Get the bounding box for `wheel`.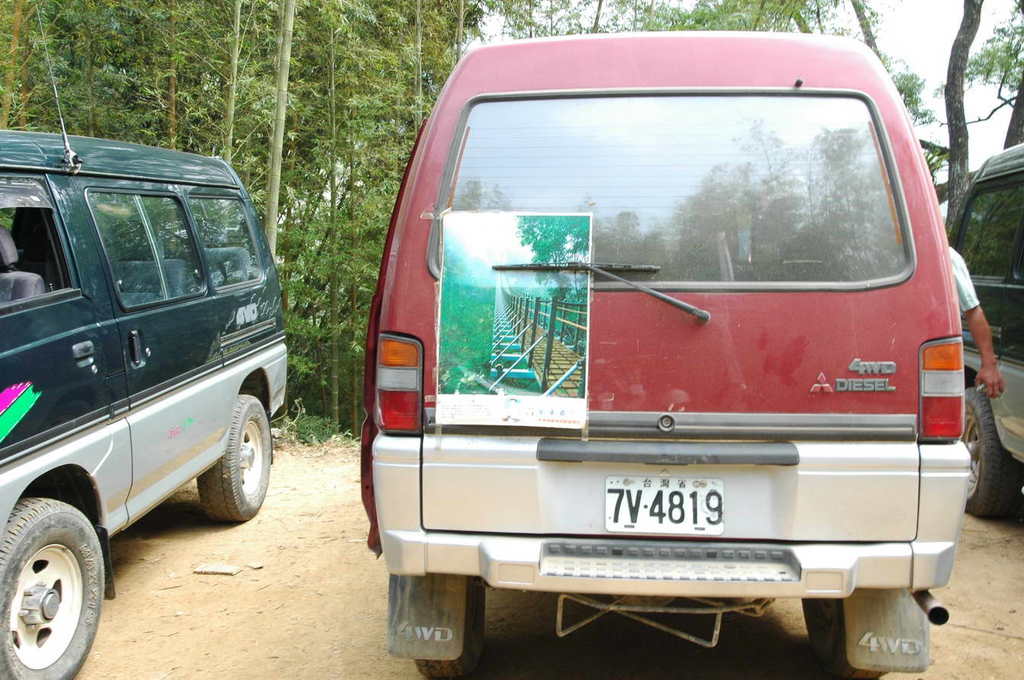
left=414, top=576, right=485, bottom=679.
